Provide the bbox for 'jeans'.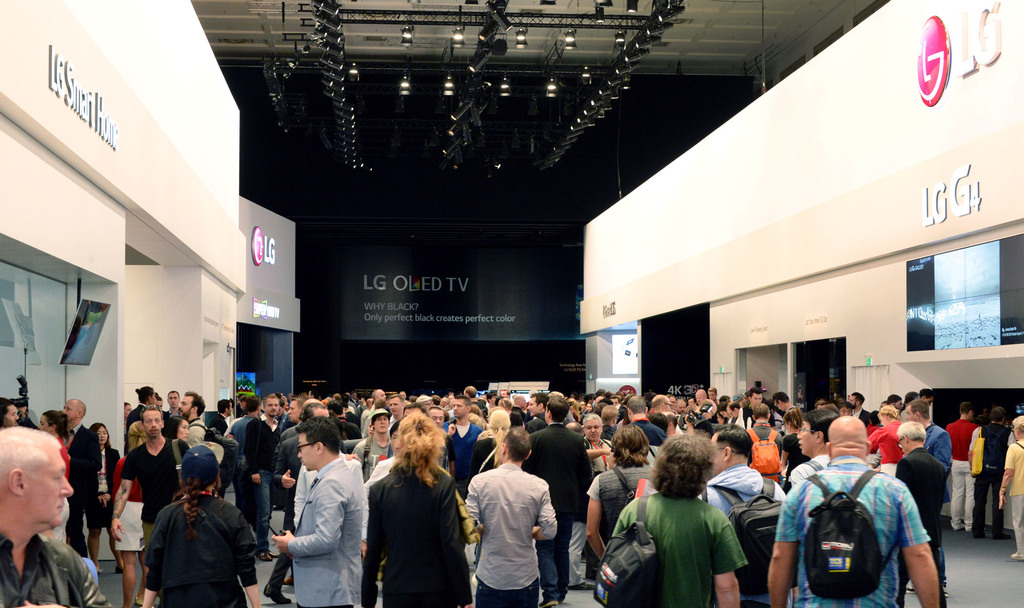
100 506 148 547.
